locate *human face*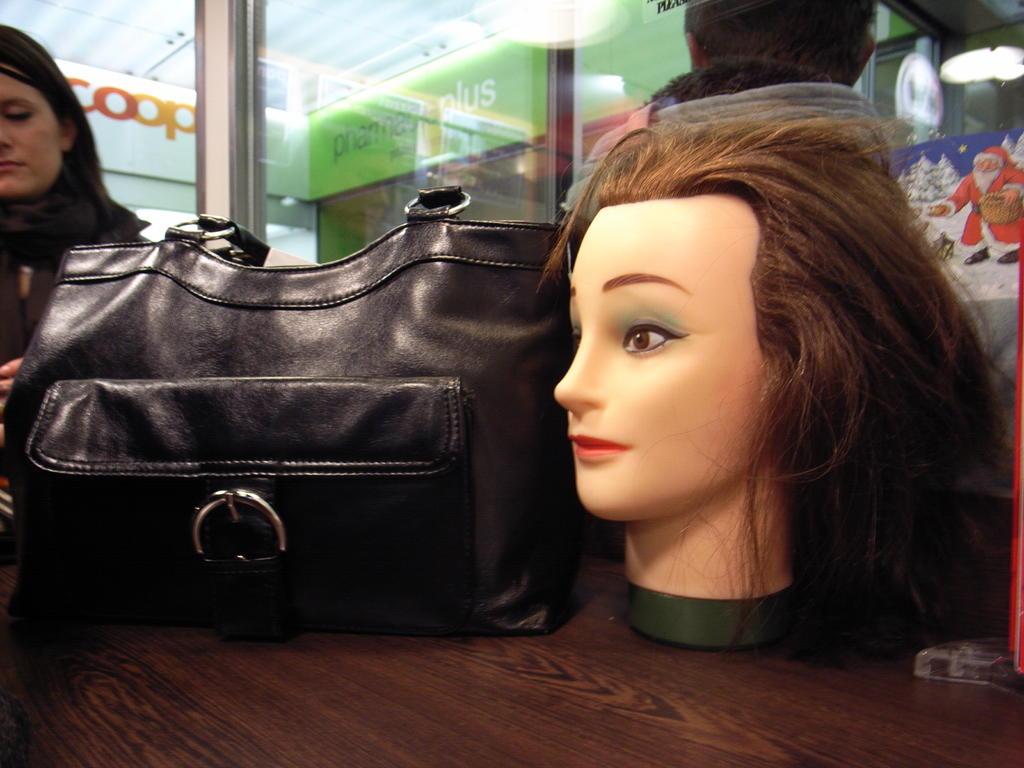
BBox(0, 62, 64, 195)
